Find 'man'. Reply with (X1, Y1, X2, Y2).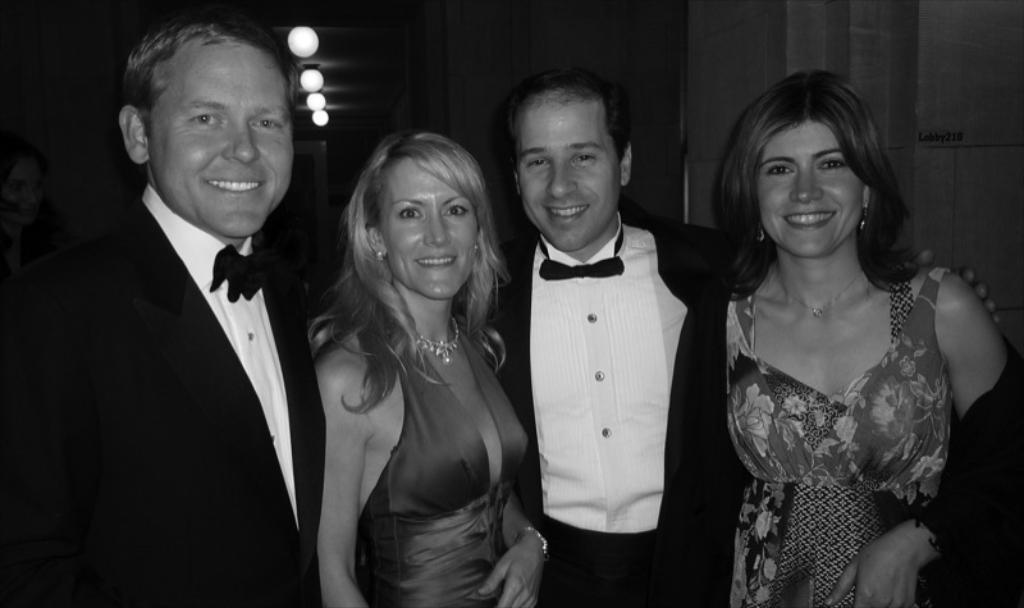
(463, 70, 1004, 607).
